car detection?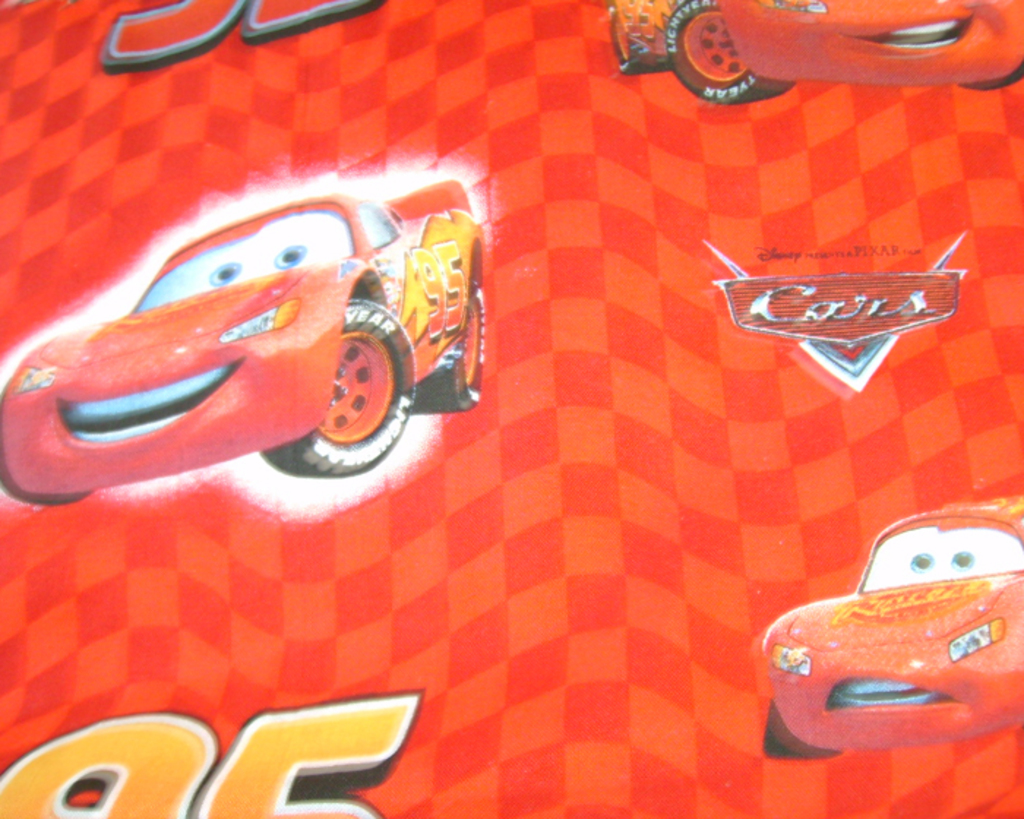
select_region(661, 0, 1023, 105)
